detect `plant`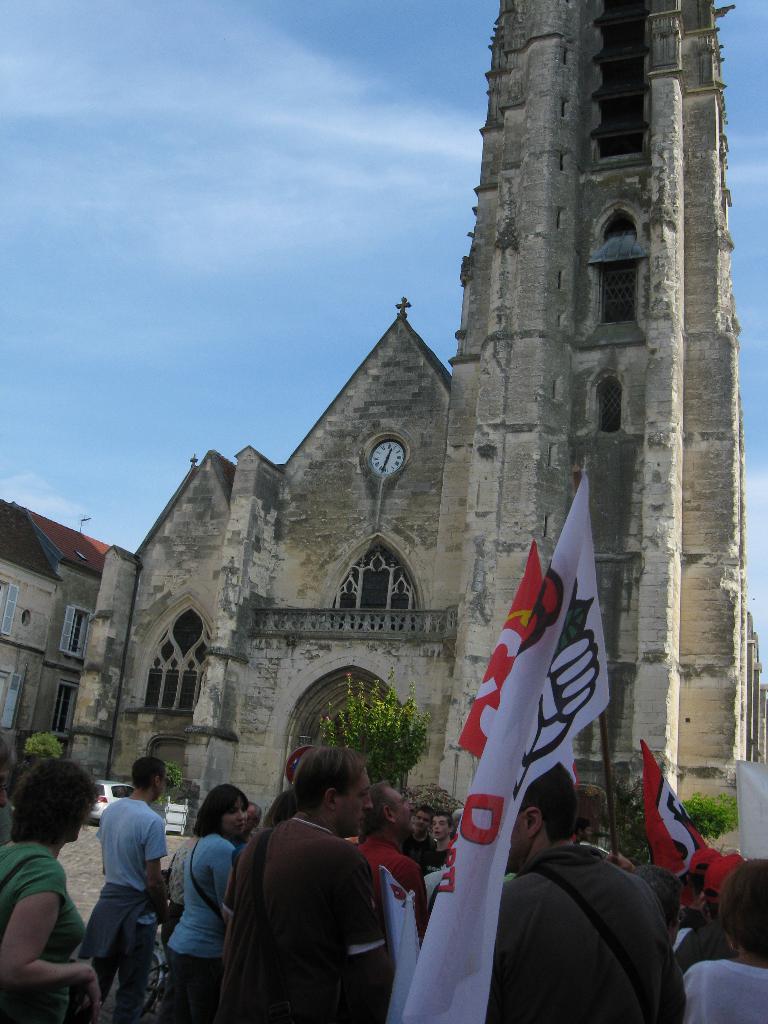
(289, 674, 439, 835)
